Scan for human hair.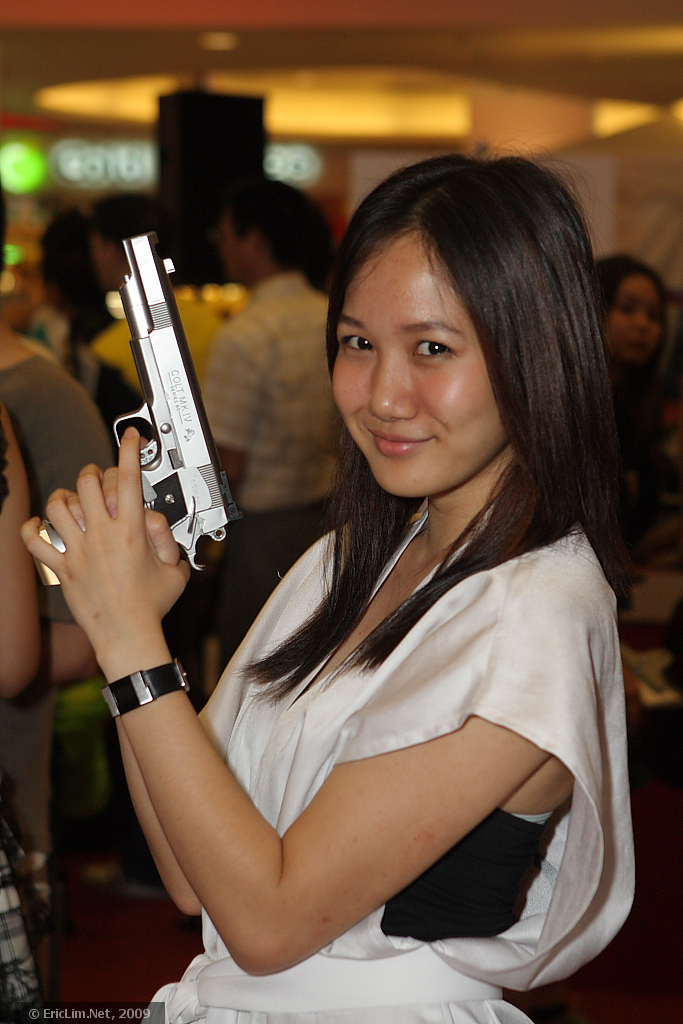
Scan result: rect(278, 145, 609, 613).
